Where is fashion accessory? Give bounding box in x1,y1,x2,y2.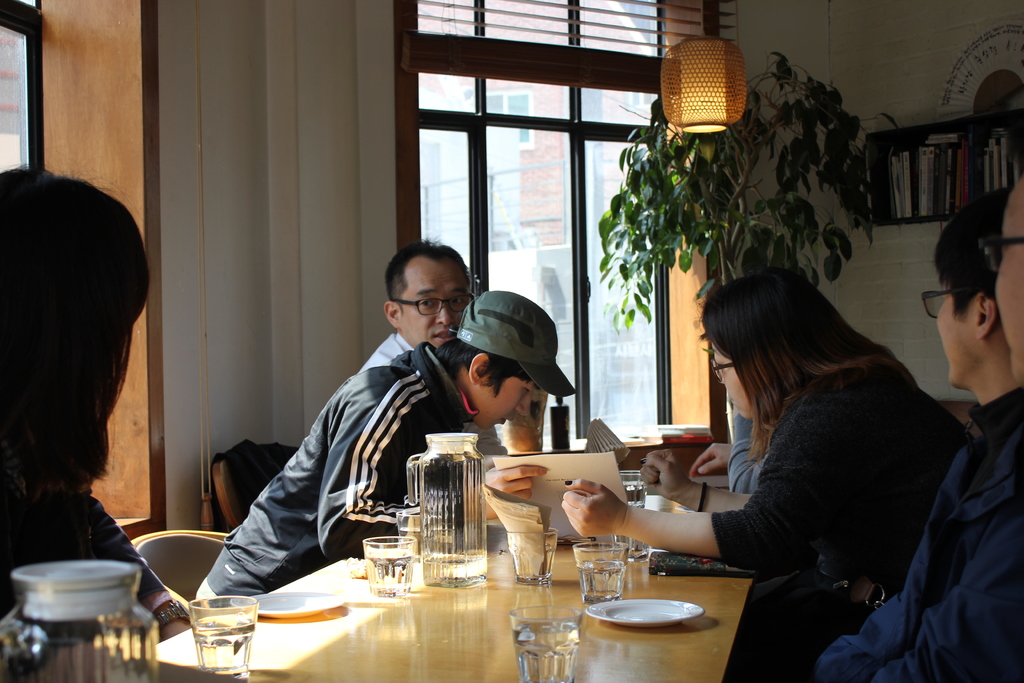
640,459,647,465.
